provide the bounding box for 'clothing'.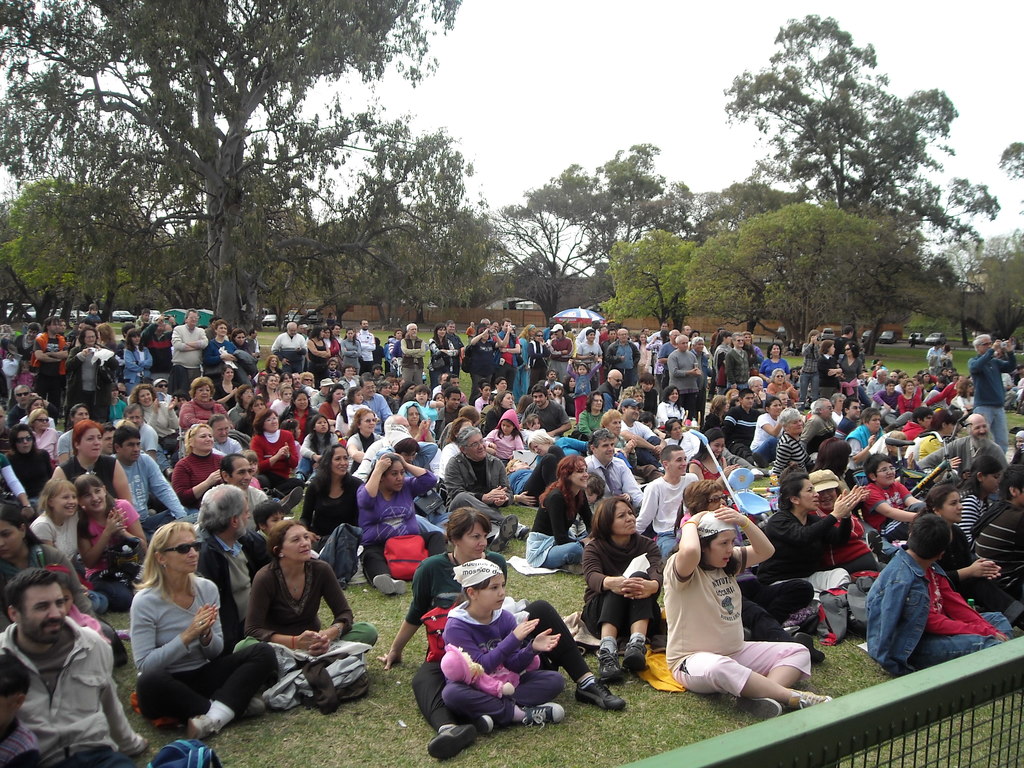
x1=548, y1=335, x2=576, y2=384.
